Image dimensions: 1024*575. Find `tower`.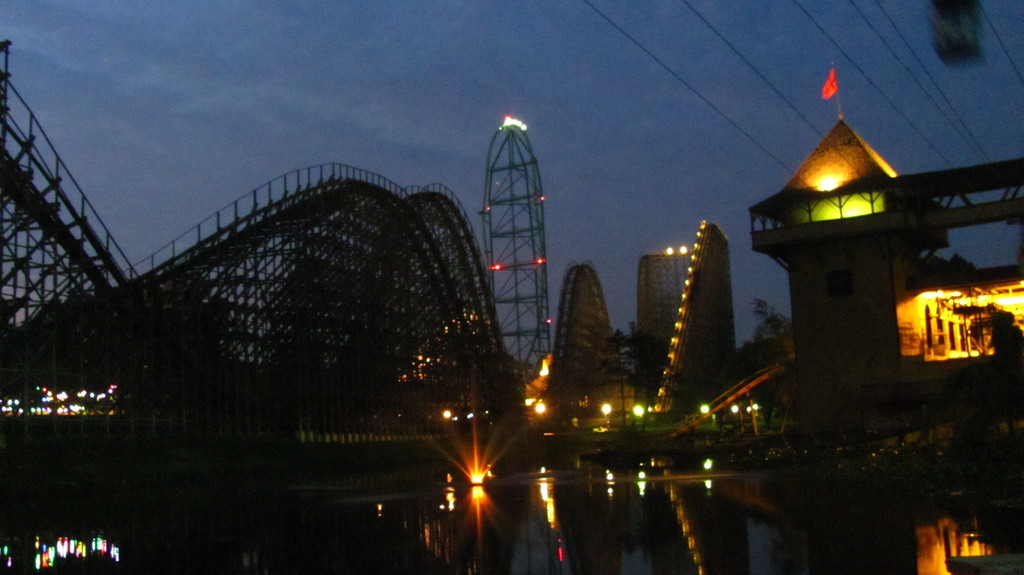
x1=733 y1=47 x2=1023 y2=462.
